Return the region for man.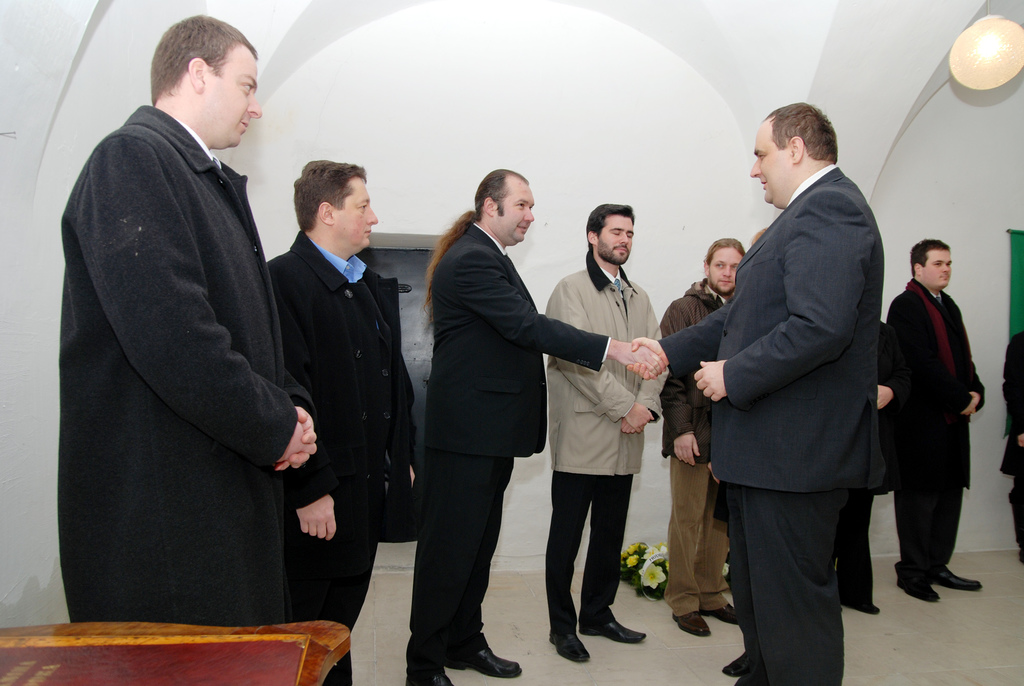
select_region(56, 13, 318, 623).
